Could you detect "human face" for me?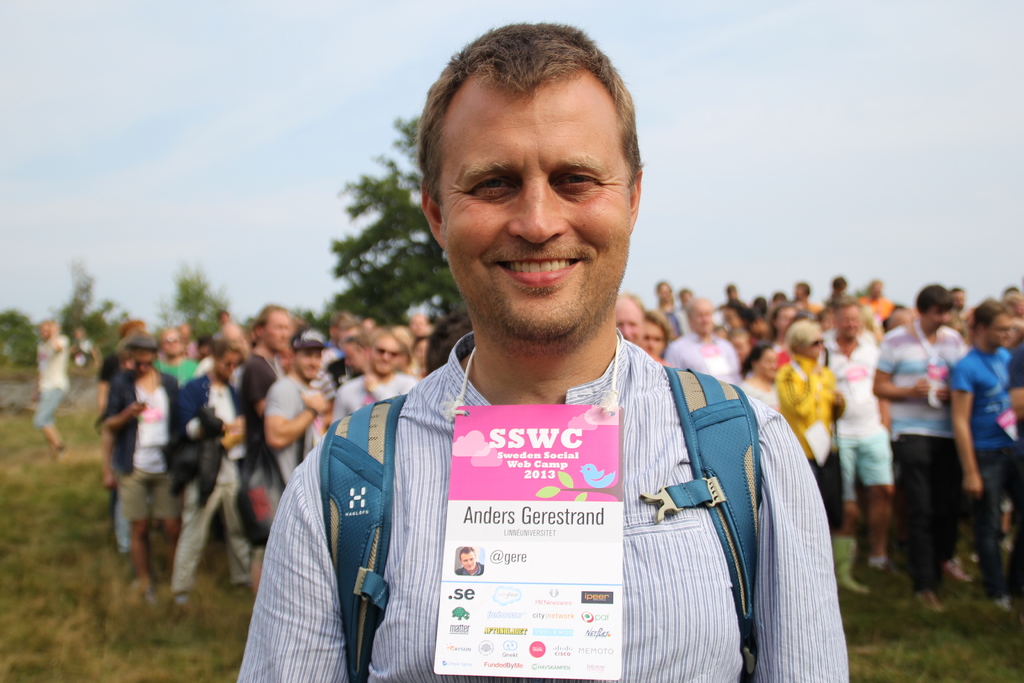
Detection result: {"left": 412, "top": 315, "right": 424, "bottom": 331}.
